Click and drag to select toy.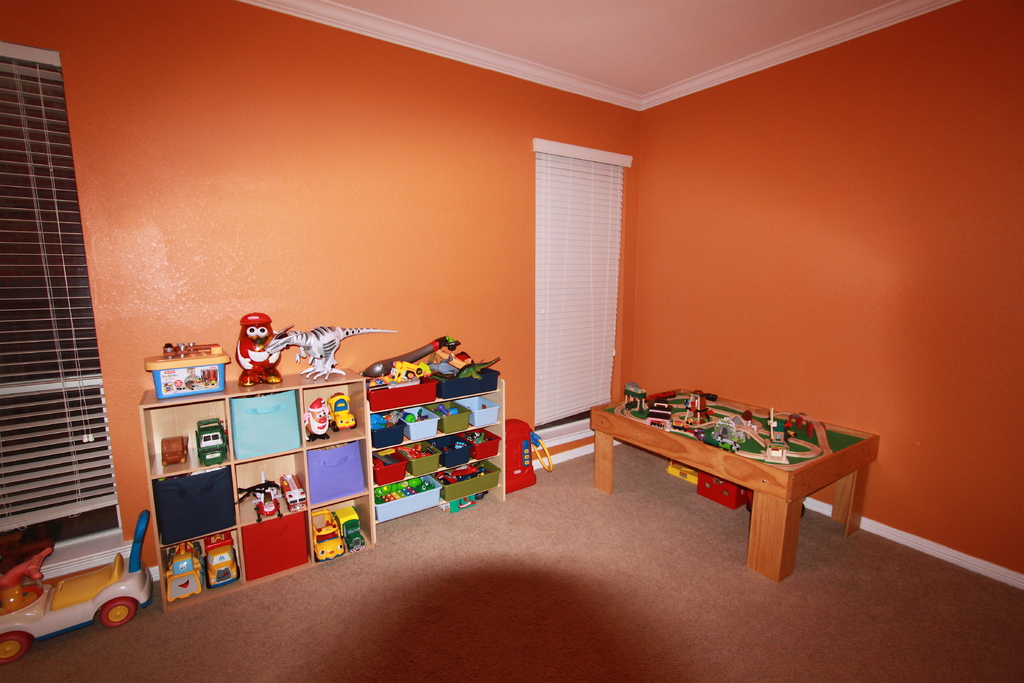
Selection: (399, 403, 450, 442).
